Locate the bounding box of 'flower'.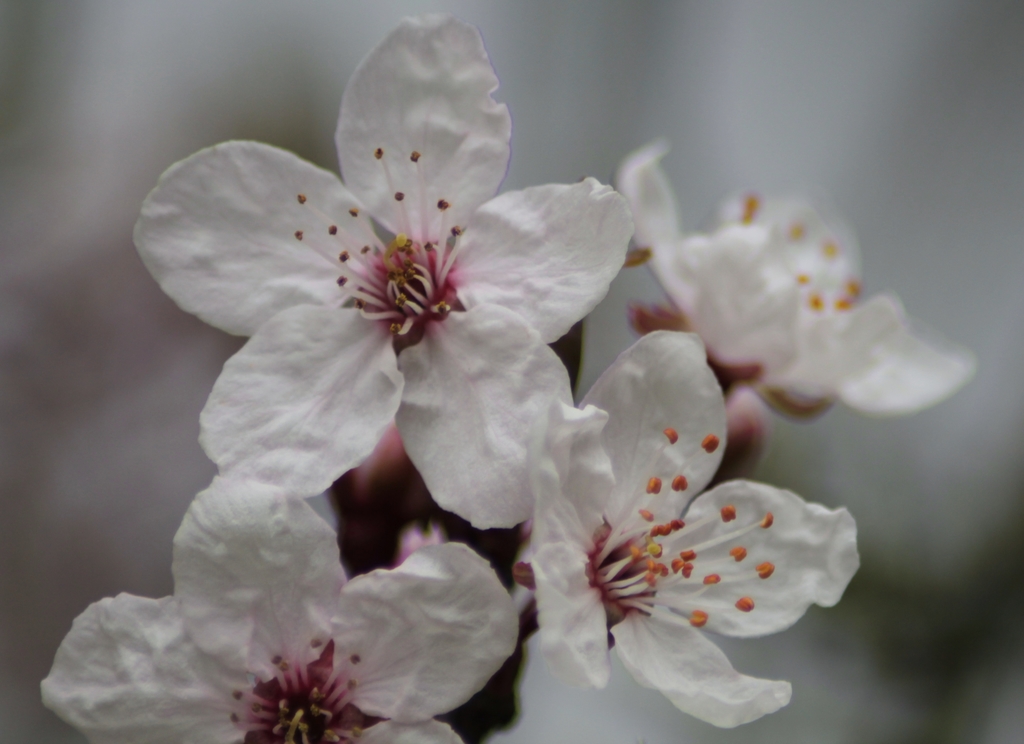
Bounding box: [36, 476, 521, 743].
